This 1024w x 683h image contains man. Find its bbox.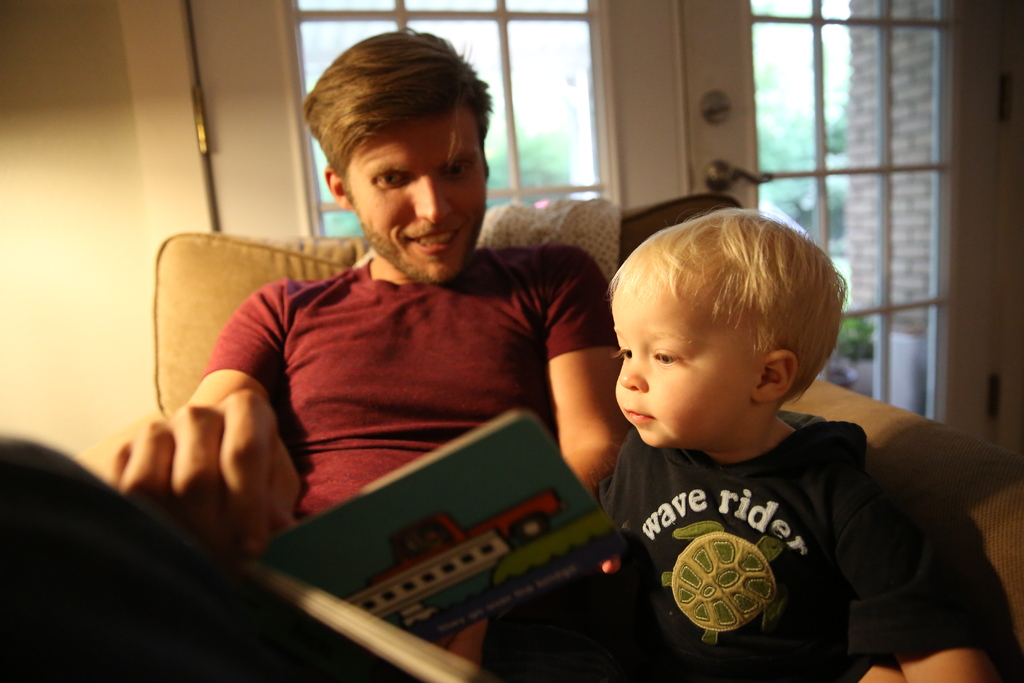
(119,69,655,621).
